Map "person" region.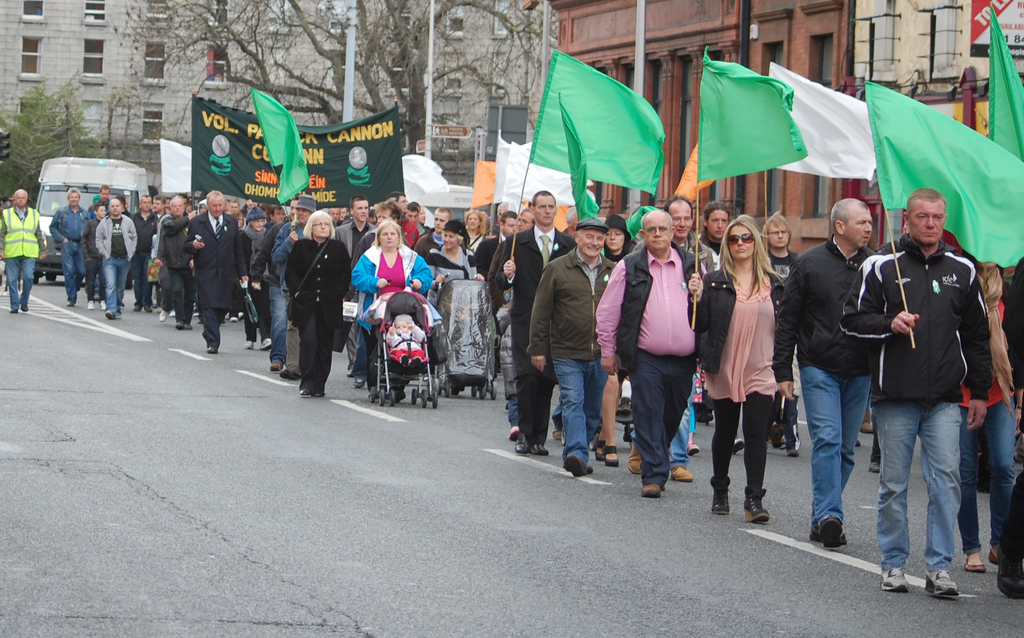
Mapped to x1=158, y1=193, x2=198, y2=329.
